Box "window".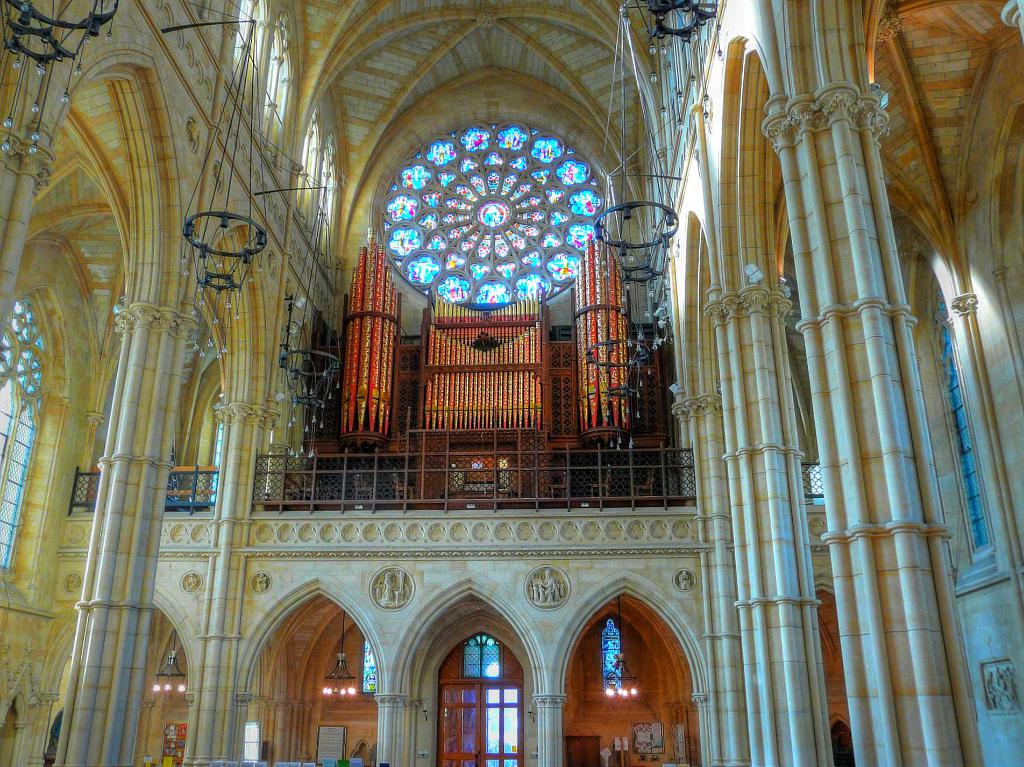
bbox(909, 253, 1012, 599).
